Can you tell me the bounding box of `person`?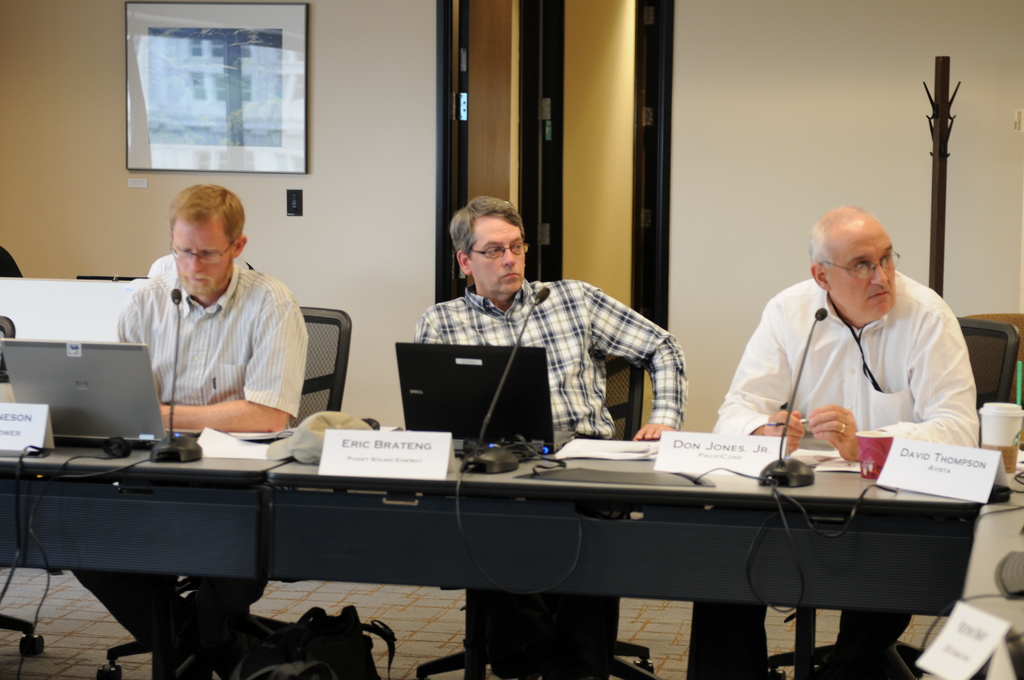
crop(95, 163, 305, 479).
